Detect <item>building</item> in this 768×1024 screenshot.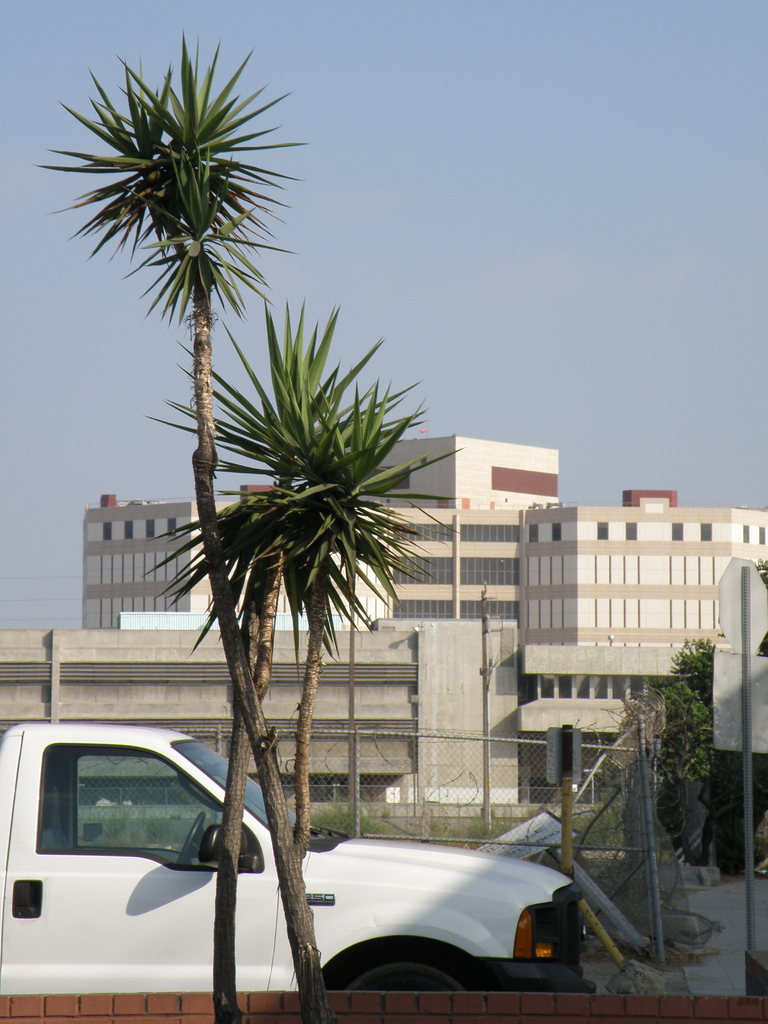
Detection: rect(623, 491, 682, 507).
